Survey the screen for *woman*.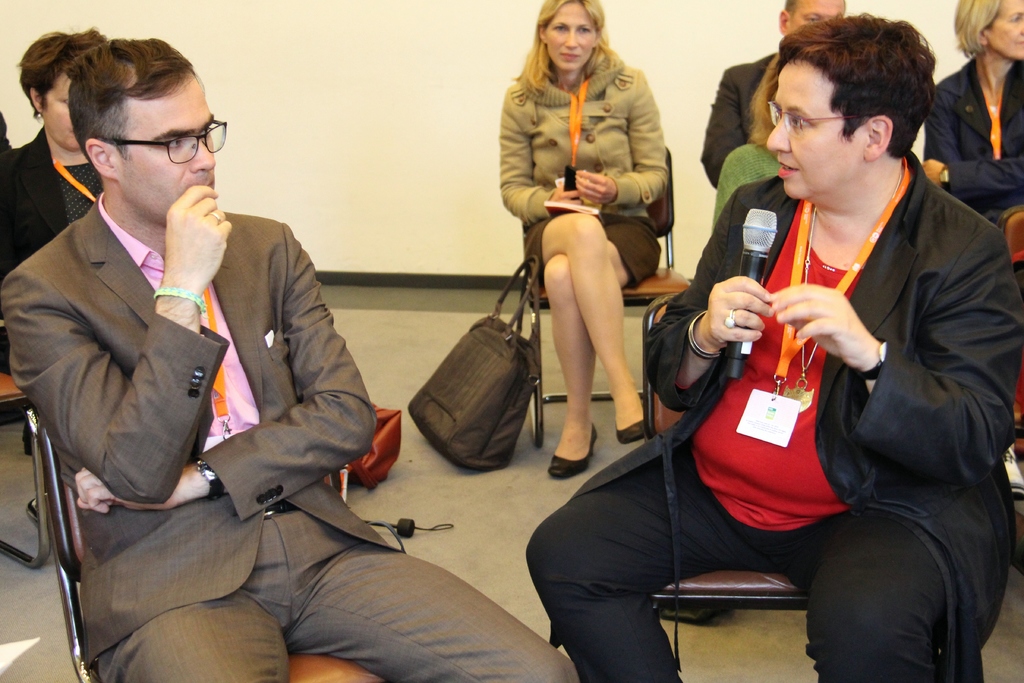
Survey found: bbox=[499, 0, 687, 506].
